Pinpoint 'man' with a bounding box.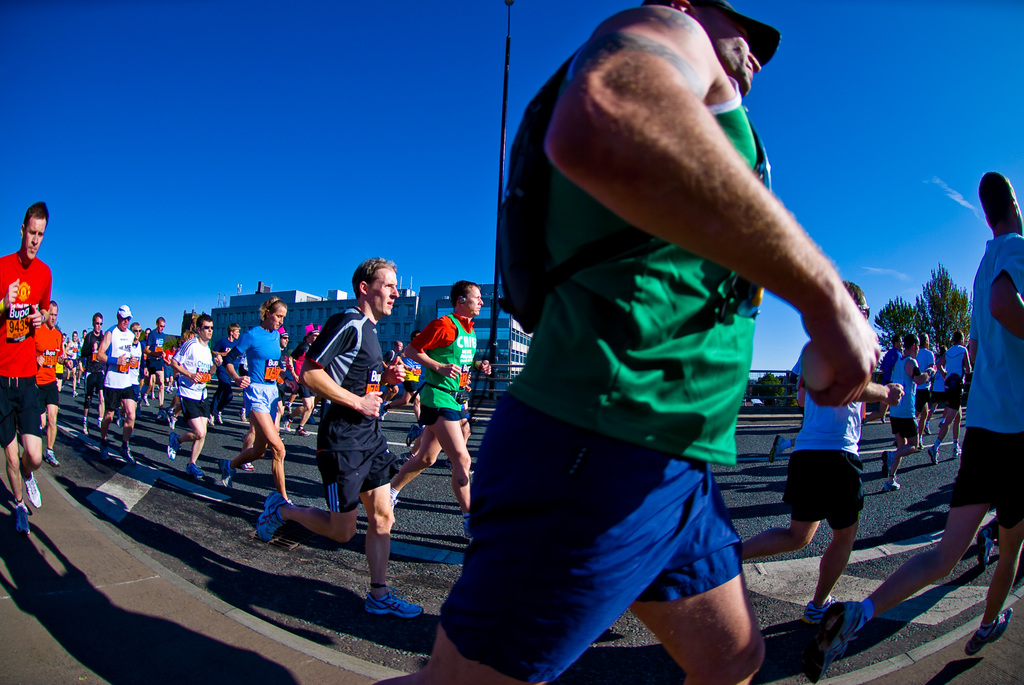
278 322 323 439.
